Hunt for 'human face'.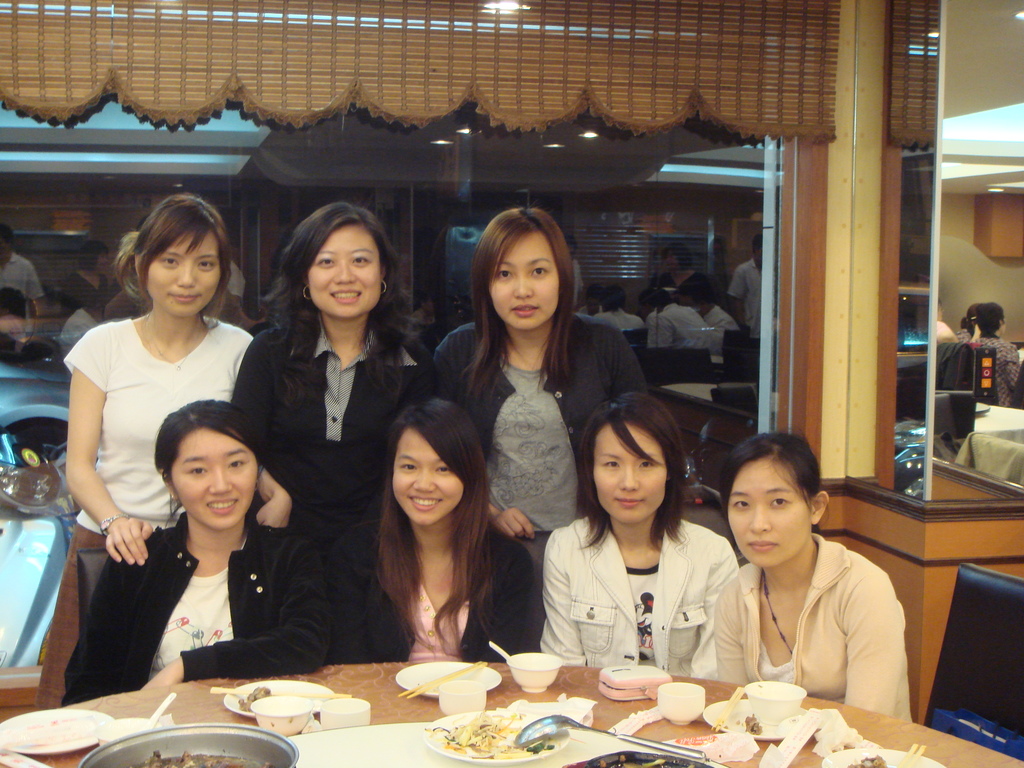
Hunted down at 305, 225, 381, 317.
